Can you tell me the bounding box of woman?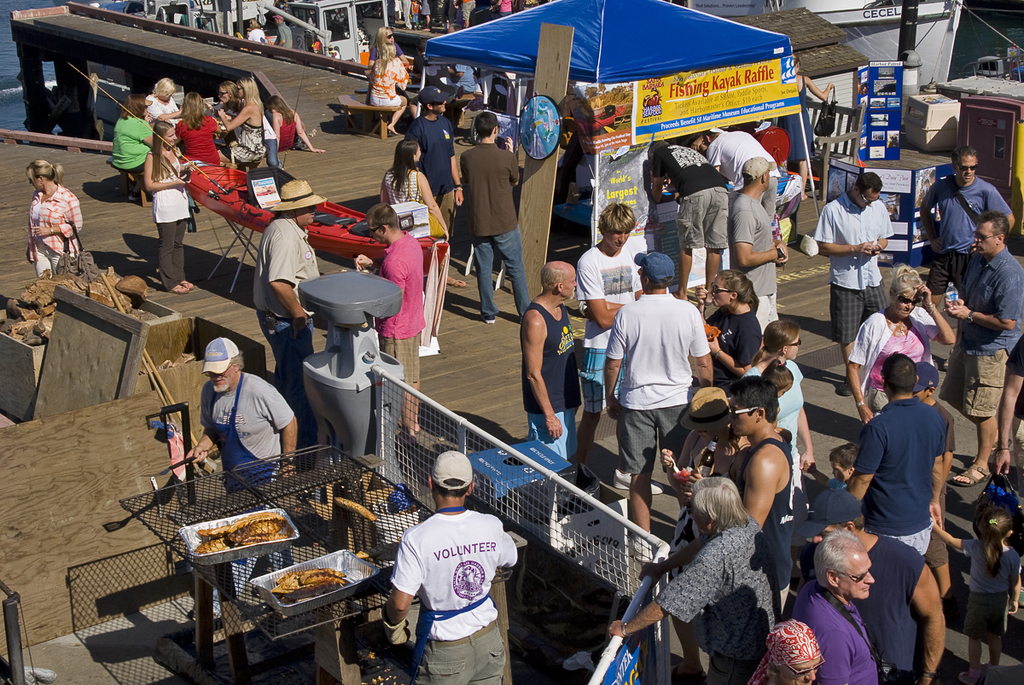
(x1=270, y1=90, x2=325, y2=159).
